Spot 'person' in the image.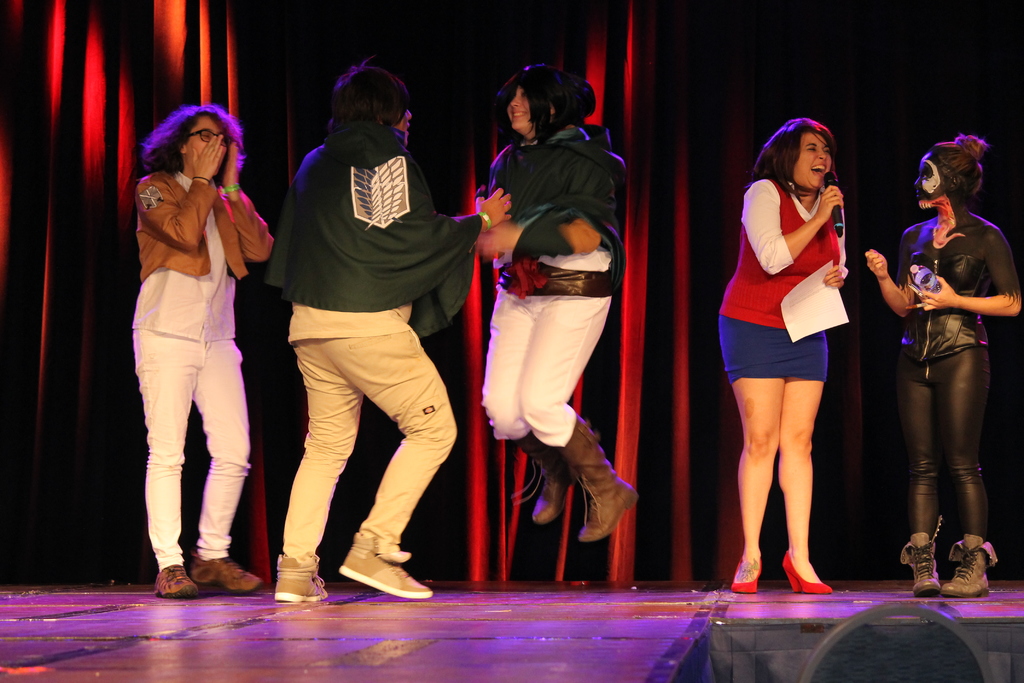
'person' found at [278,54,513,619].
